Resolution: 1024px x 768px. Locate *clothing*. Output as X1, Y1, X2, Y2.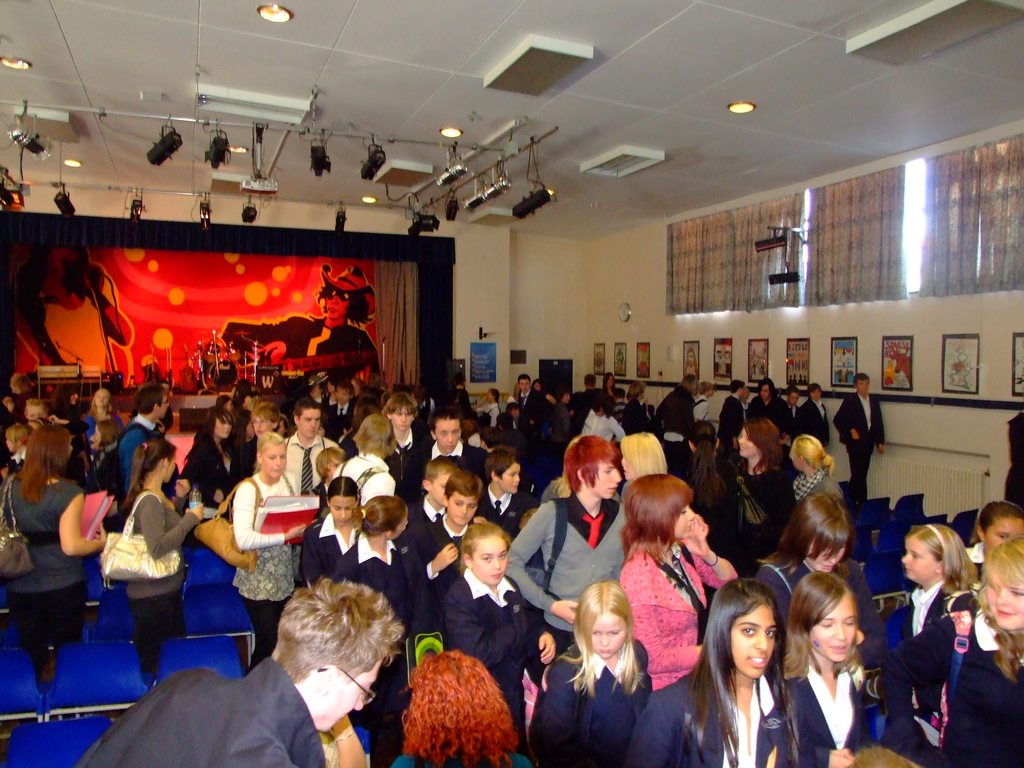
221, 481, 305, 598.
